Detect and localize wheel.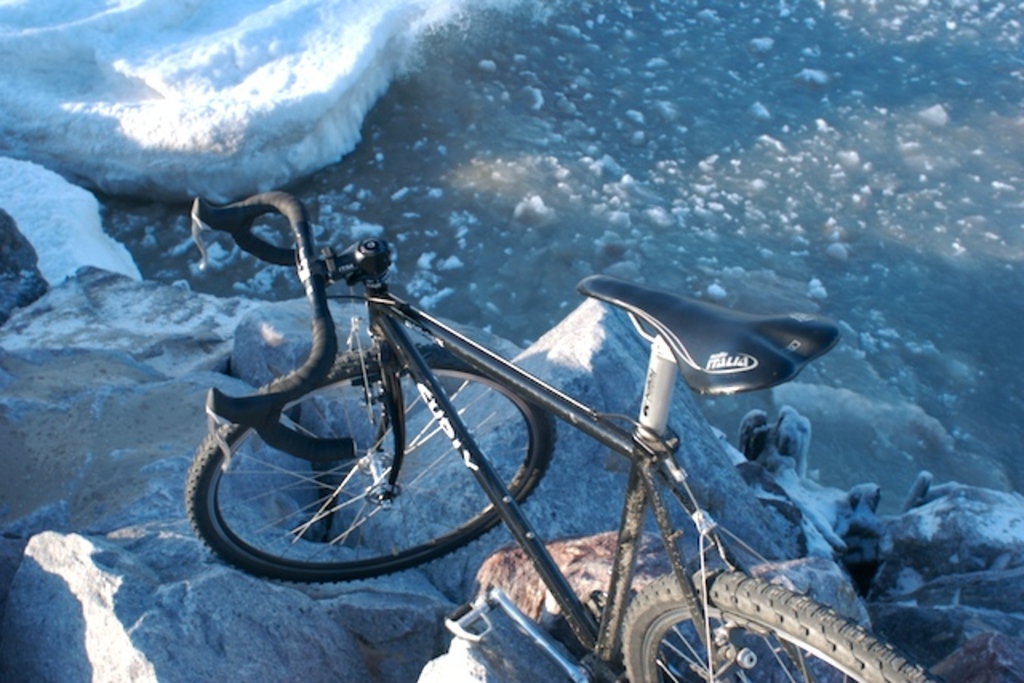
Localized at 613,561,928,681.
